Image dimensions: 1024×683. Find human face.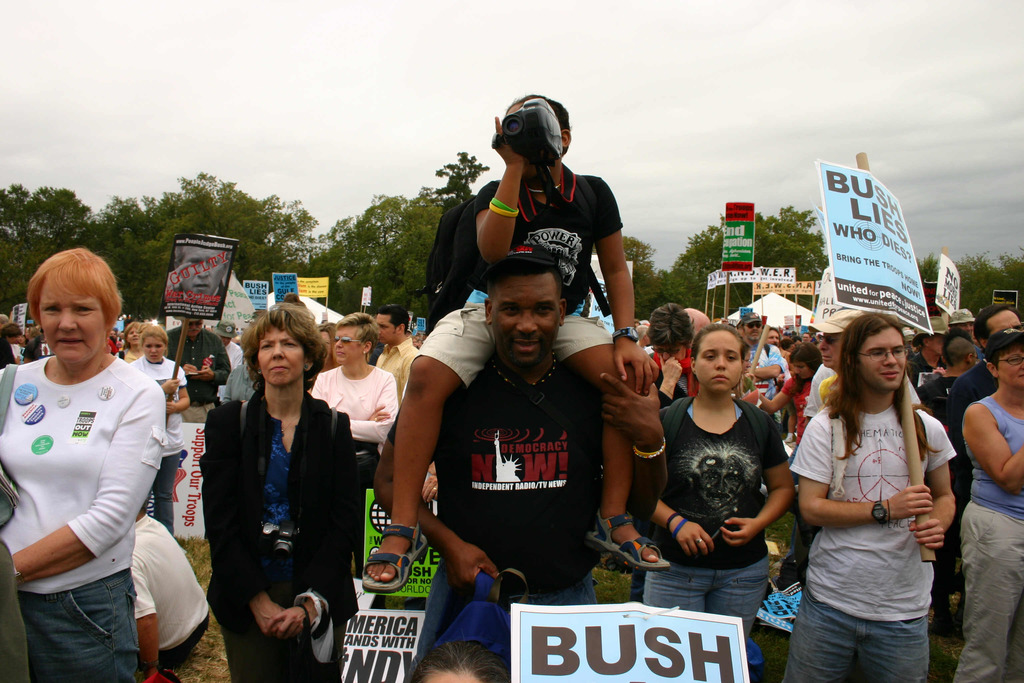
BBox(983, 302, 1023, 335).
